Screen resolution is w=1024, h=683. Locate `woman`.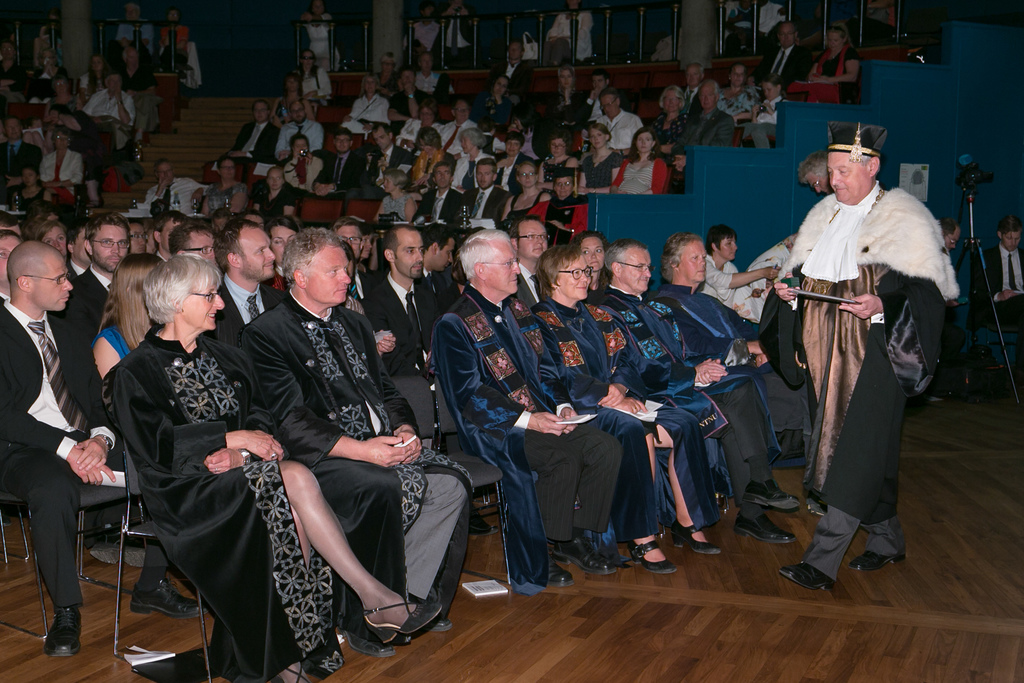
<bbox>719, 63, 764, 119</bbox>.
